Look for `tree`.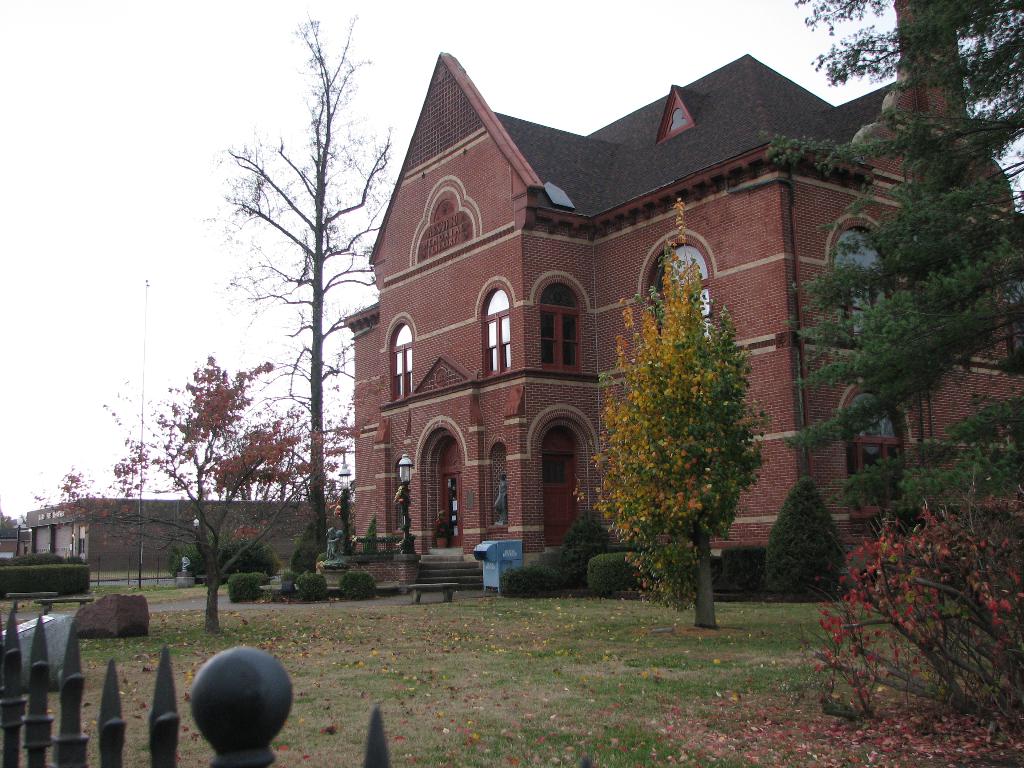
Found: 335,487,353,560.
